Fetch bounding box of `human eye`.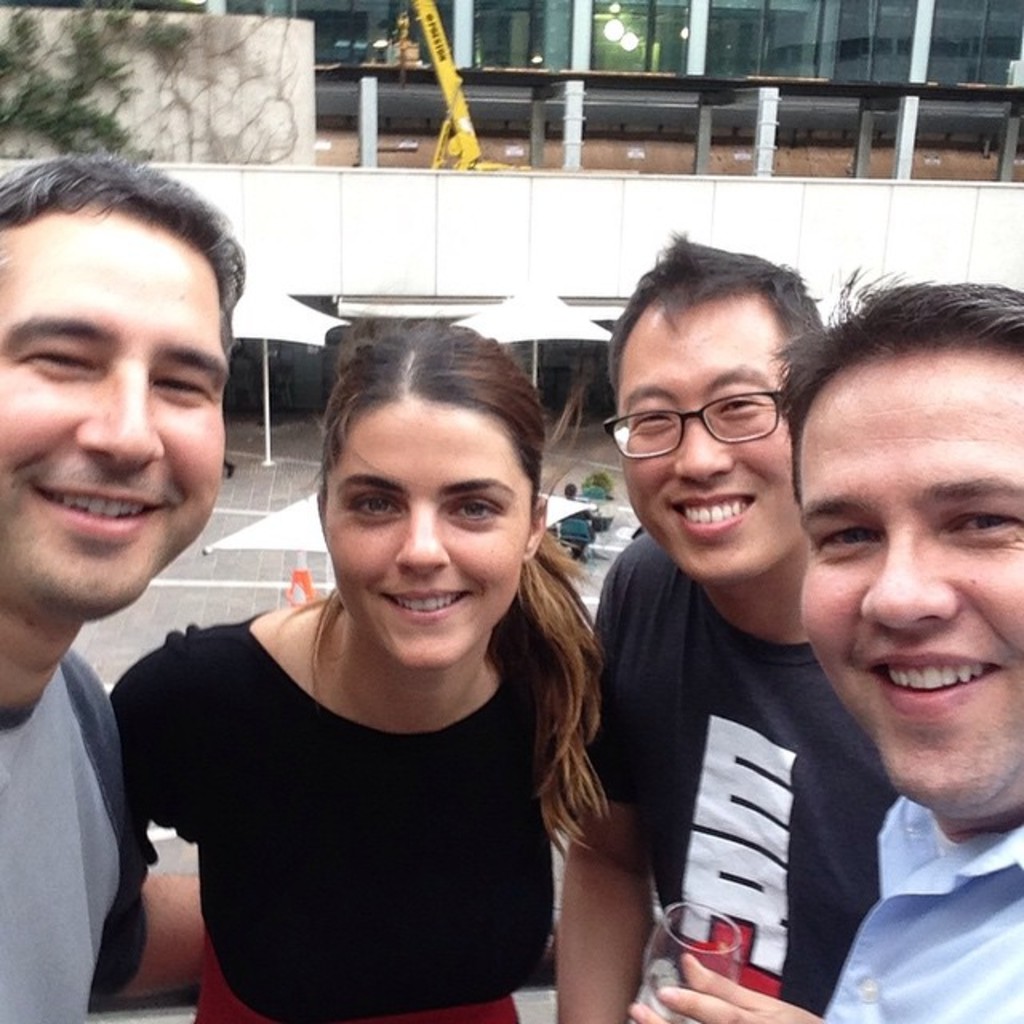
Bbox: left=346, top=490, right=408, bottom=522.
